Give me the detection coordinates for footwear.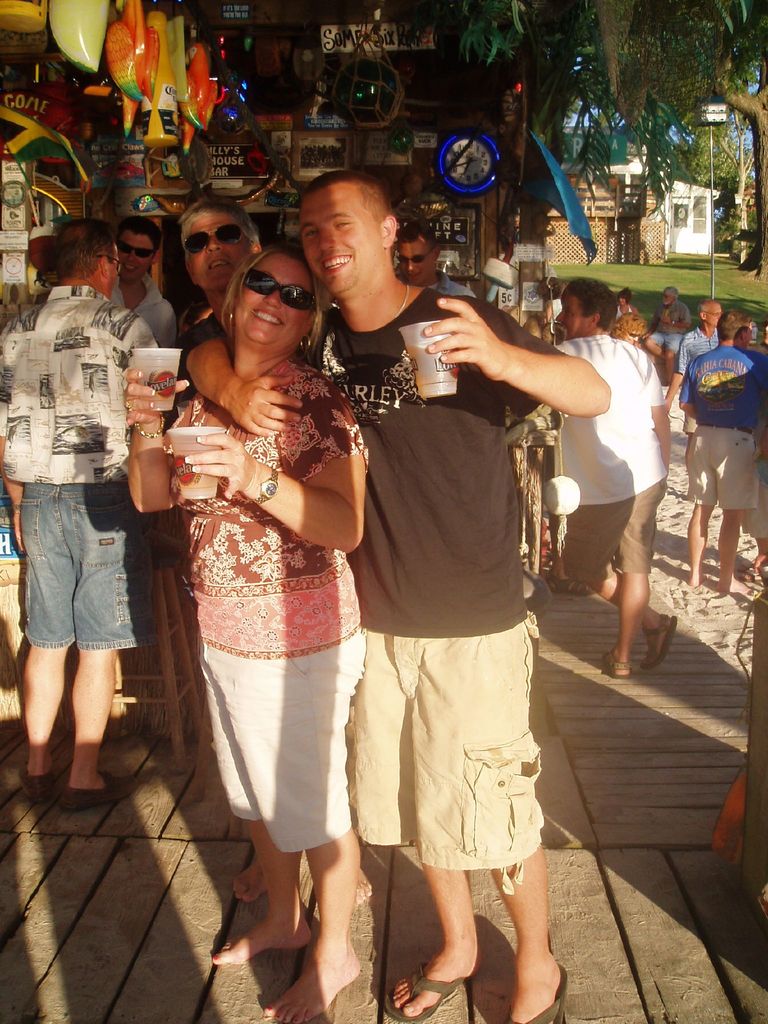
Rect(739, 570, 762, 580).
